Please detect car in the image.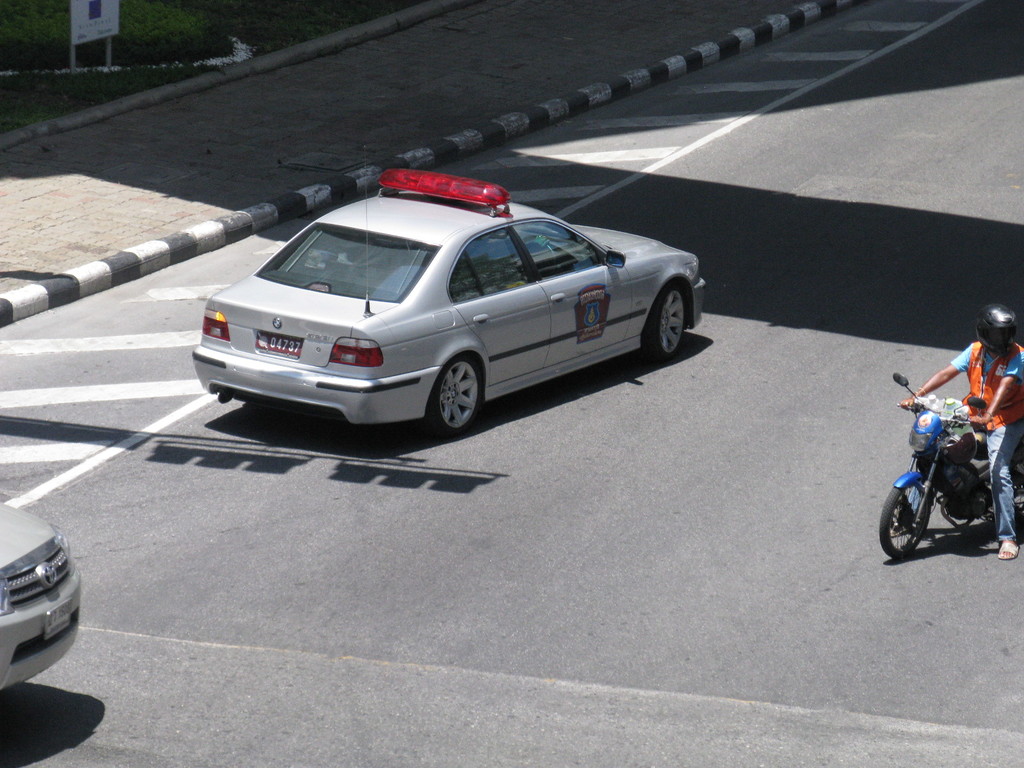
select_region(0, 503, 82, 692).
